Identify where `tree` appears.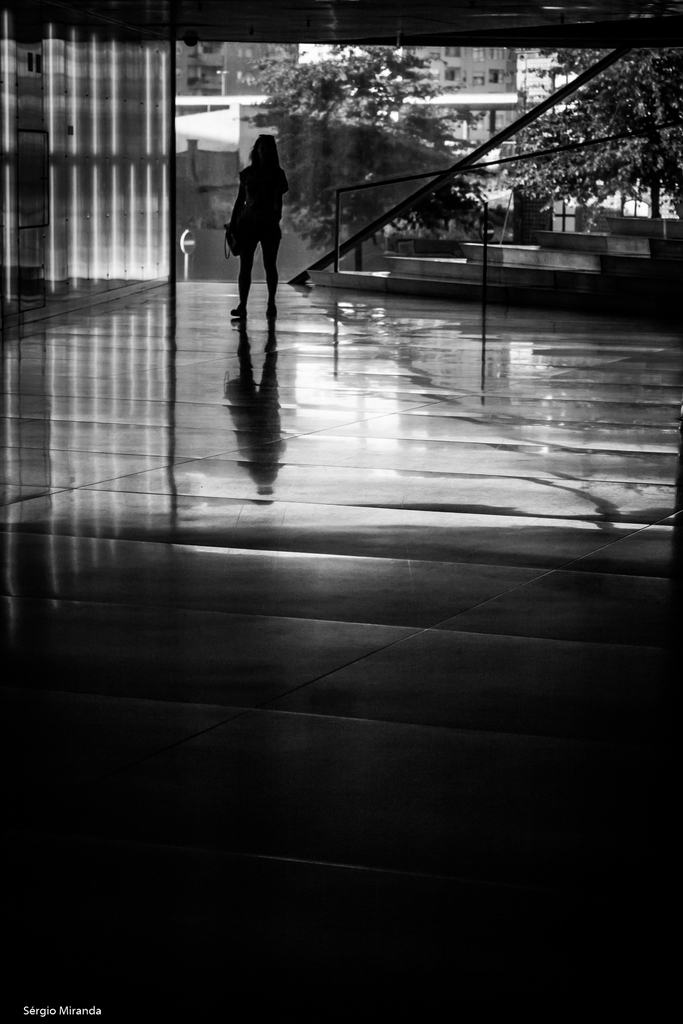
Appears at left=238, top=44, right=498, bottom=268.
